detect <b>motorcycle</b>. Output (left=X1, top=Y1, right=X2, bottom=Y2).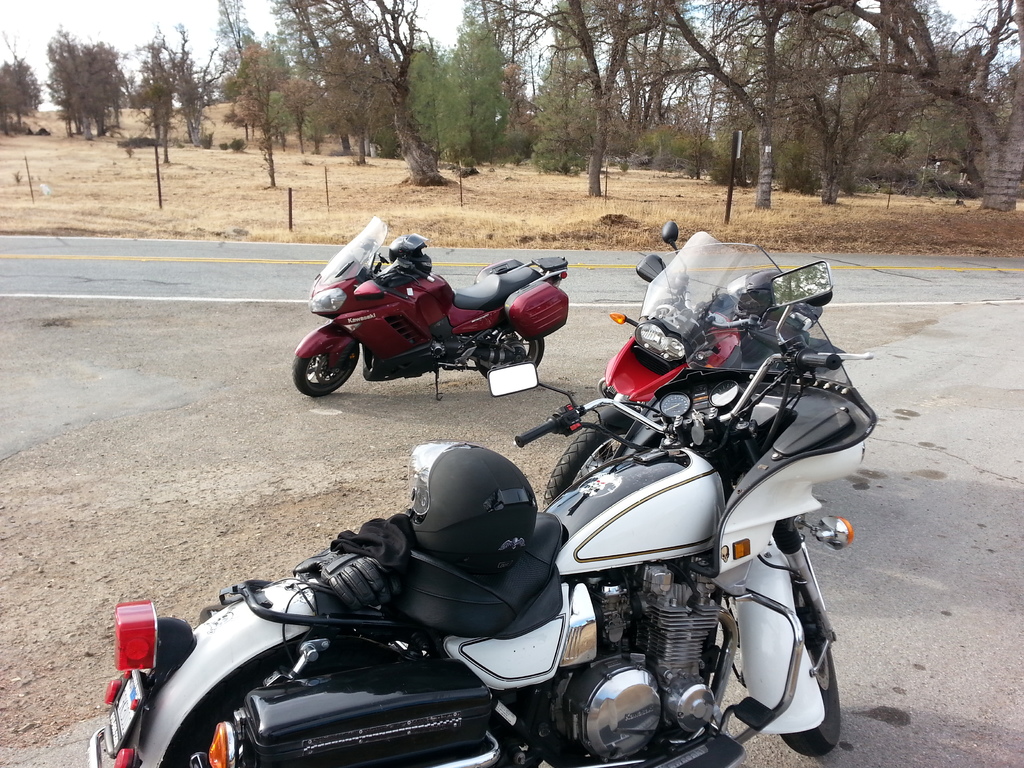
(left=286, top=241, right=591, bottom=408).
